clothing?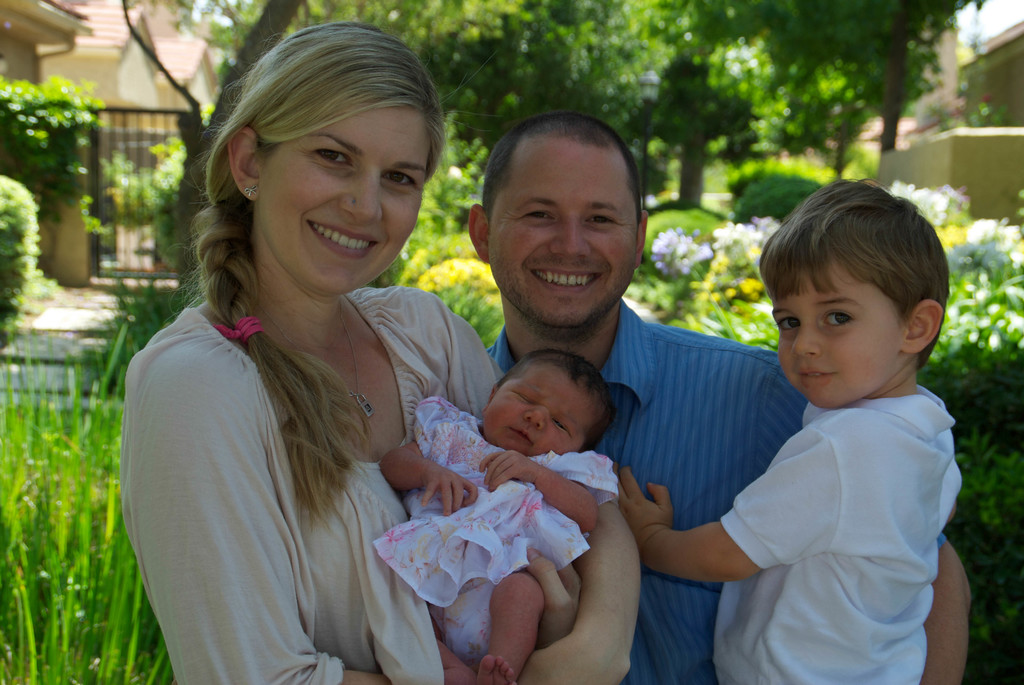
129, 220, 502, 659
